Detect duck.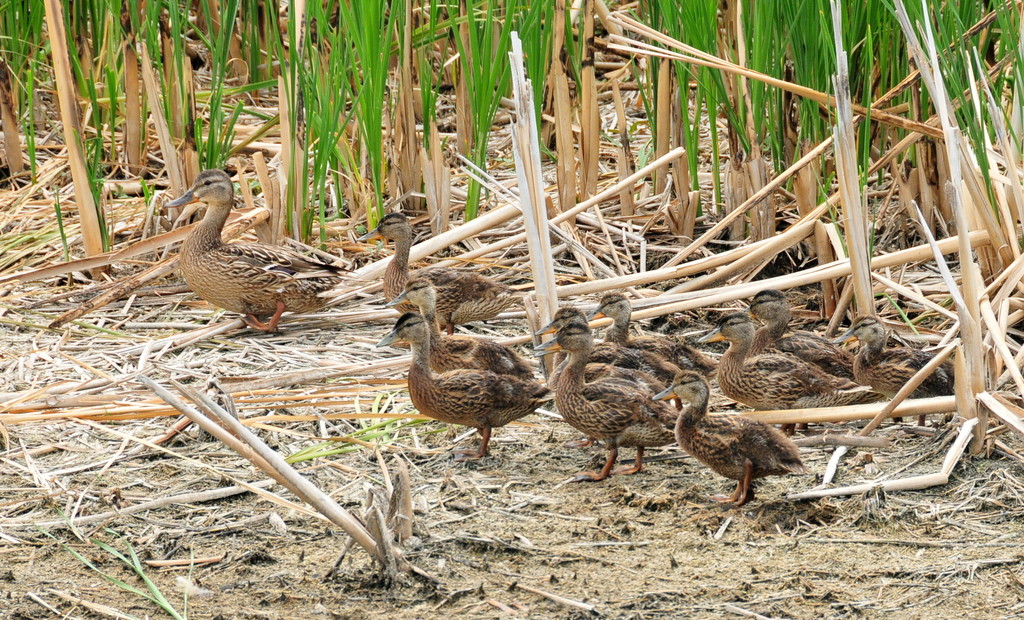
Detected at 736,283,860,412.
